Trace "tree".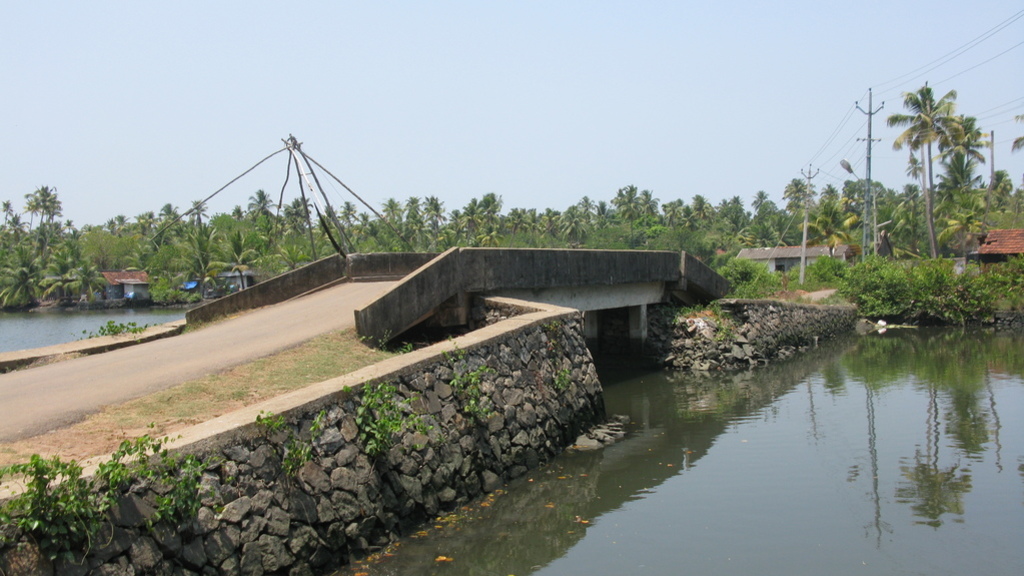
Traced to left=517, top=203, right=539, bottom=239.
